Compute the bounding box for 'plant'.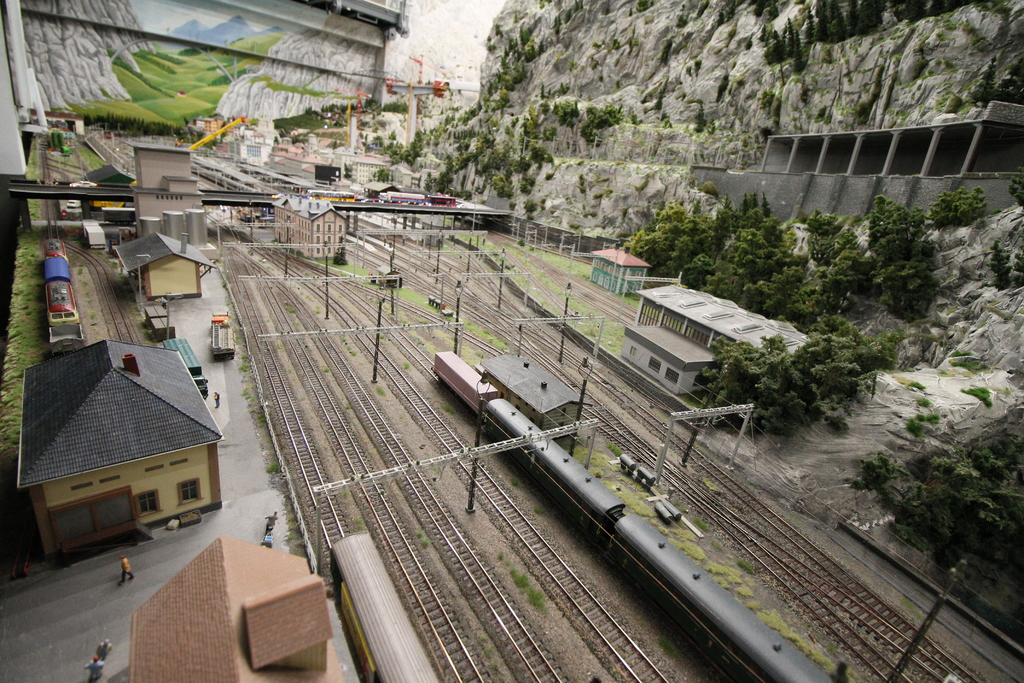
348/404/349/409.
